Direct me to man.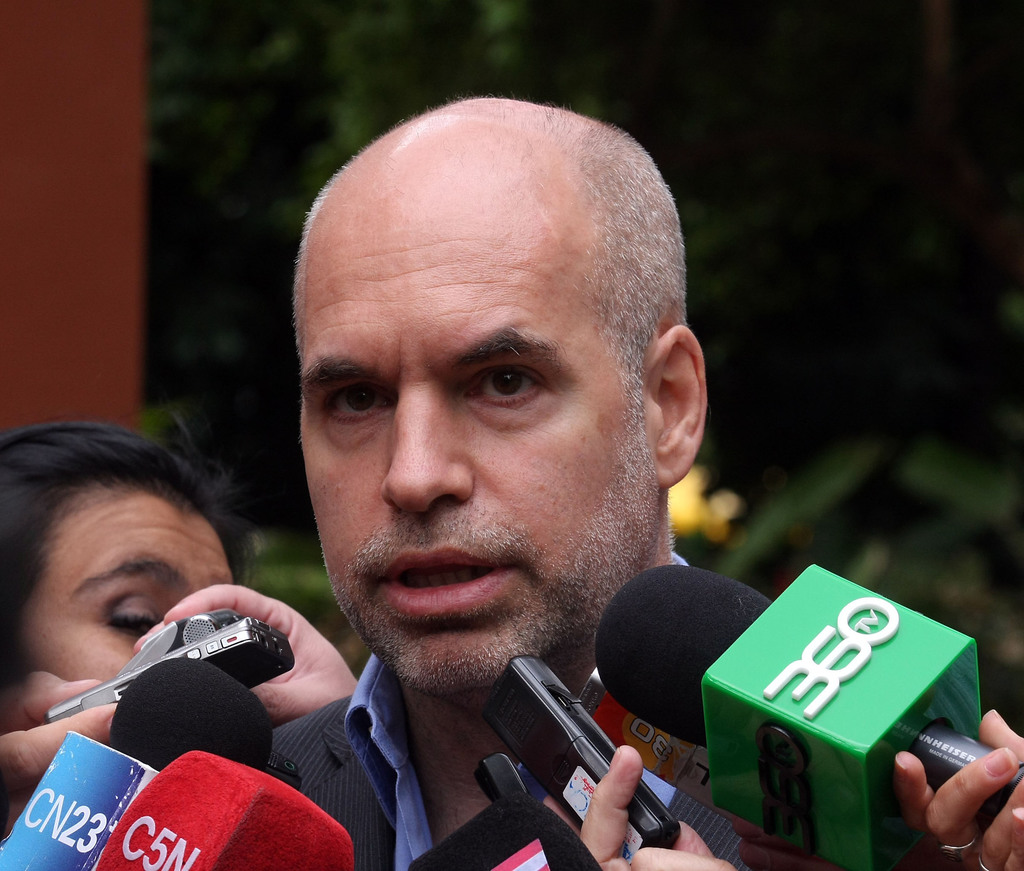
Direction: bbox(259, 83, 821, 870).
